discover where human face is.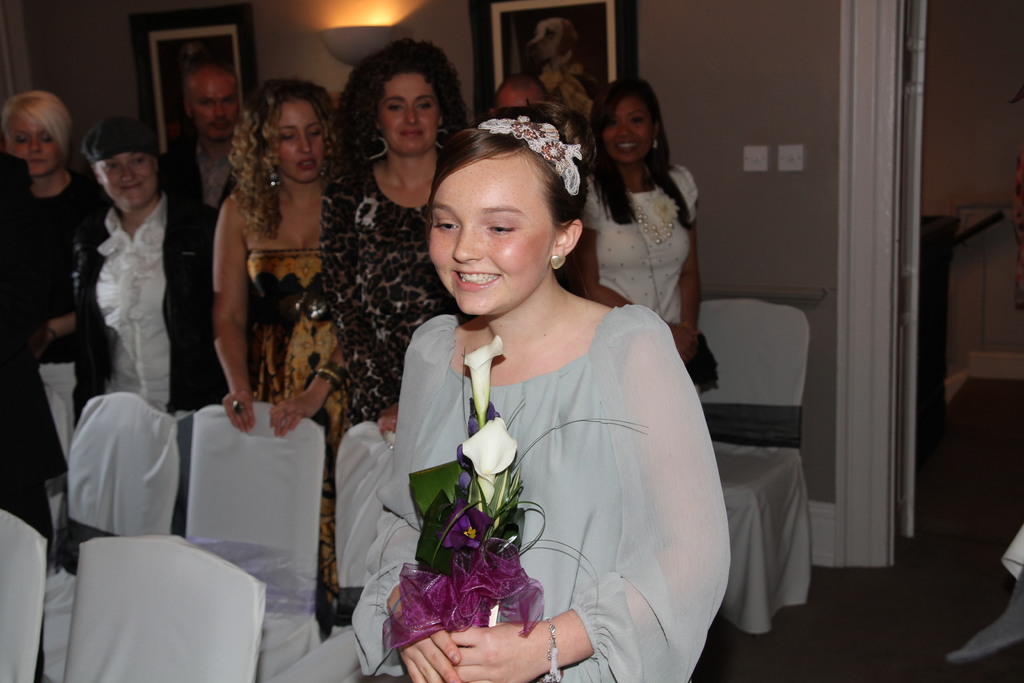
Discovered at detection(426, 157, 551, 320).
